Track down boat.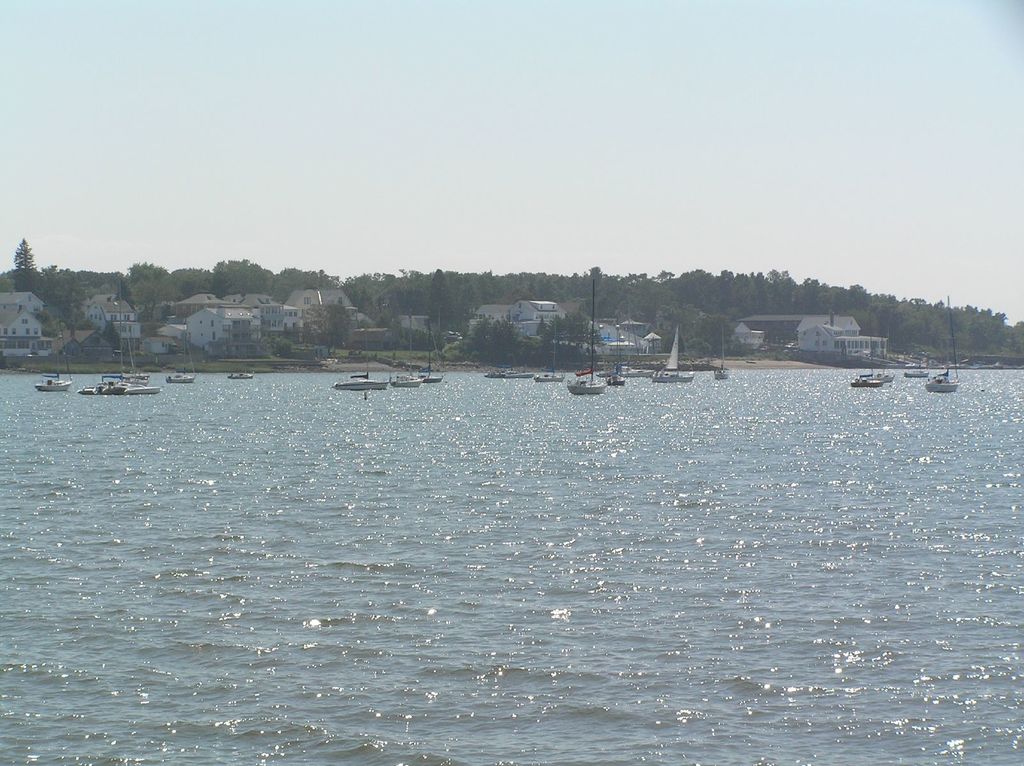
Tracked to box=[333, 335, 387, 388].
